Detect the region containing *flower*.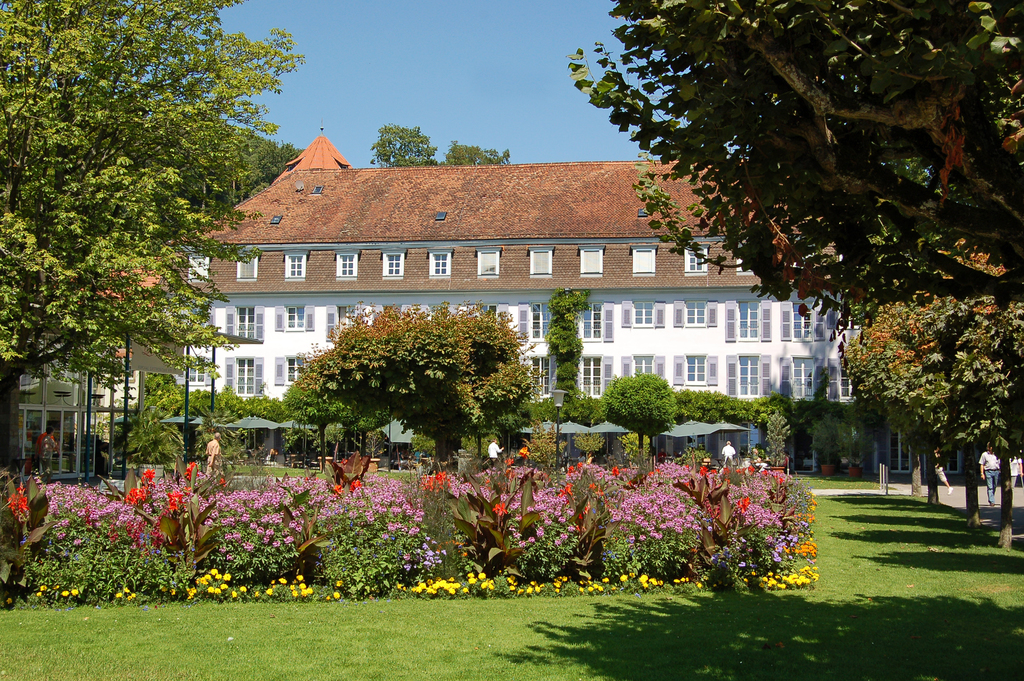
[489, 578, 493, 589].
